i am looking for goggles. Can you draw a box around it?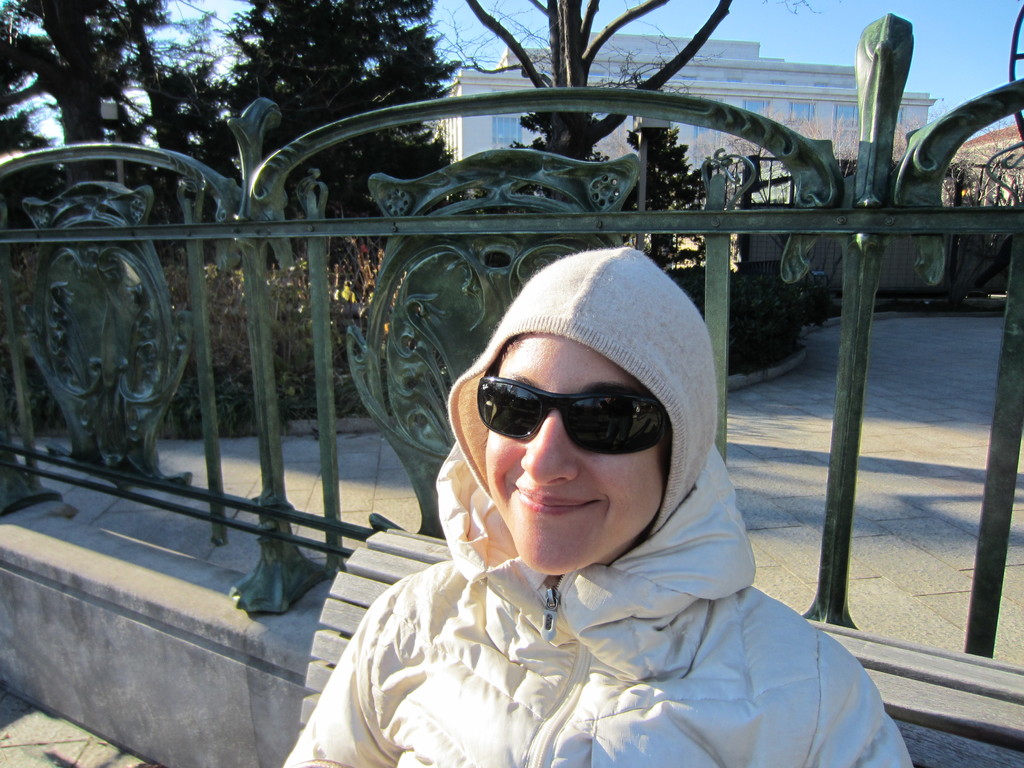
Sure, the bounding box is 486:382:661:475.
